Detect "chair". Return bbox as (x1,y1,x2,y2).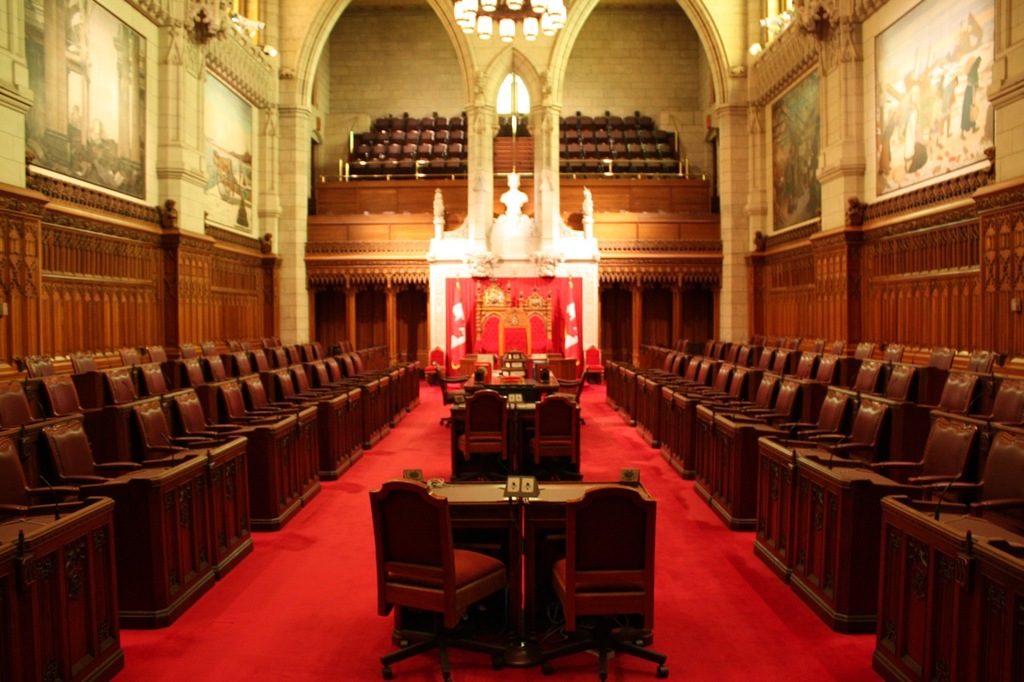
(134,361,178,425).
